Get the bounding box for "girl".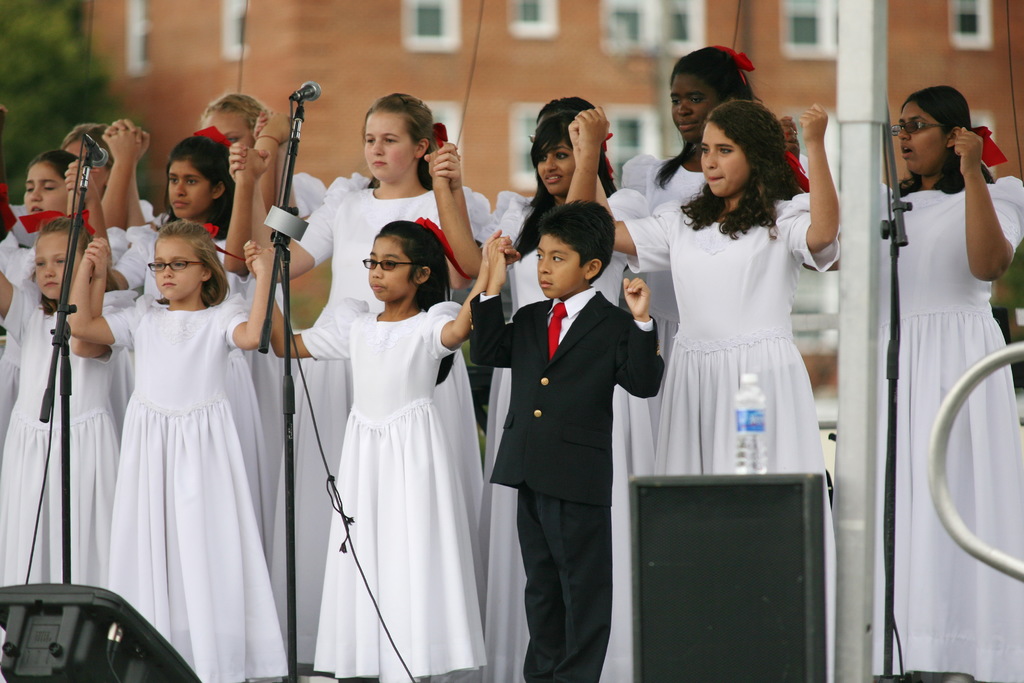
crop(9, 150, 79, 250).
